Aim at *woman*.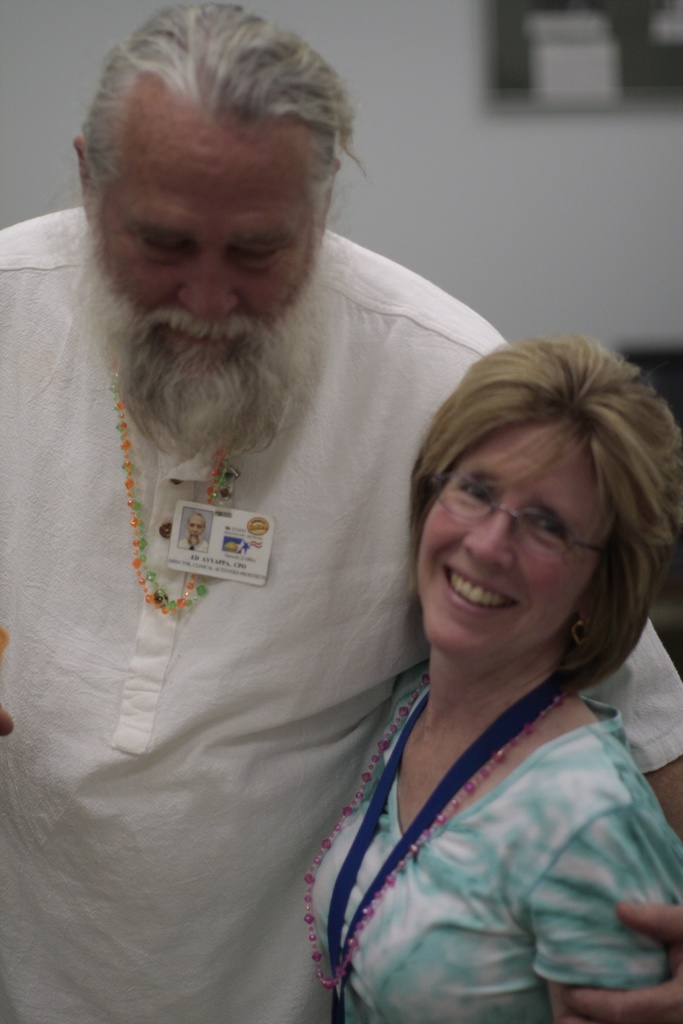
Aimed at 243 284 679 1007.
